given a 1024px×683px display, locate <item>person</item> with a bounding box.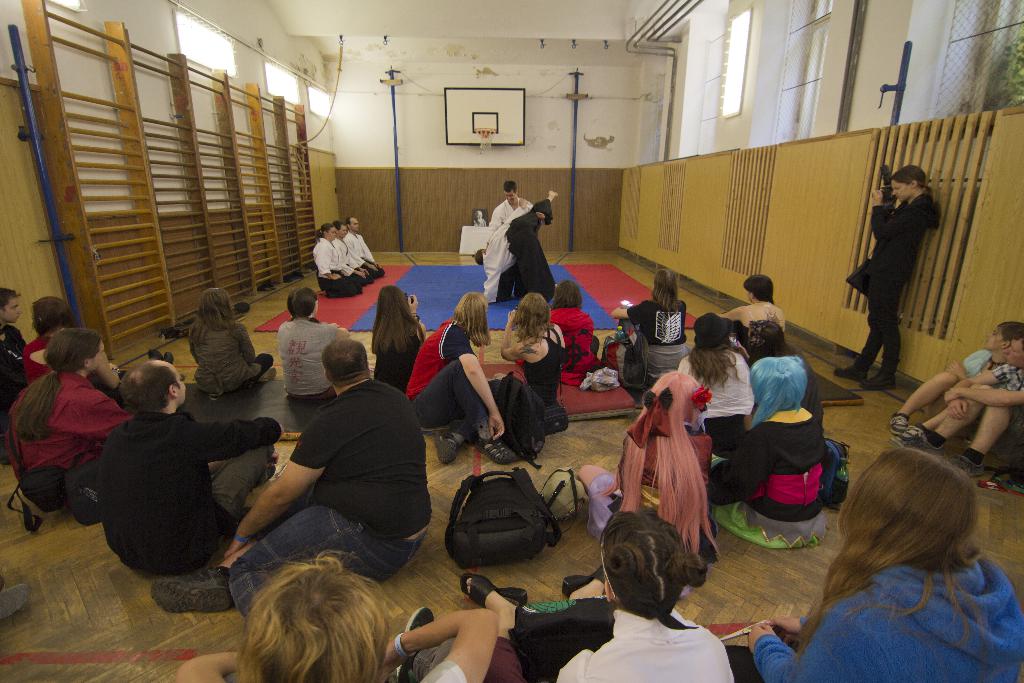
Located: bbox(920, 330, 1023, 476).
